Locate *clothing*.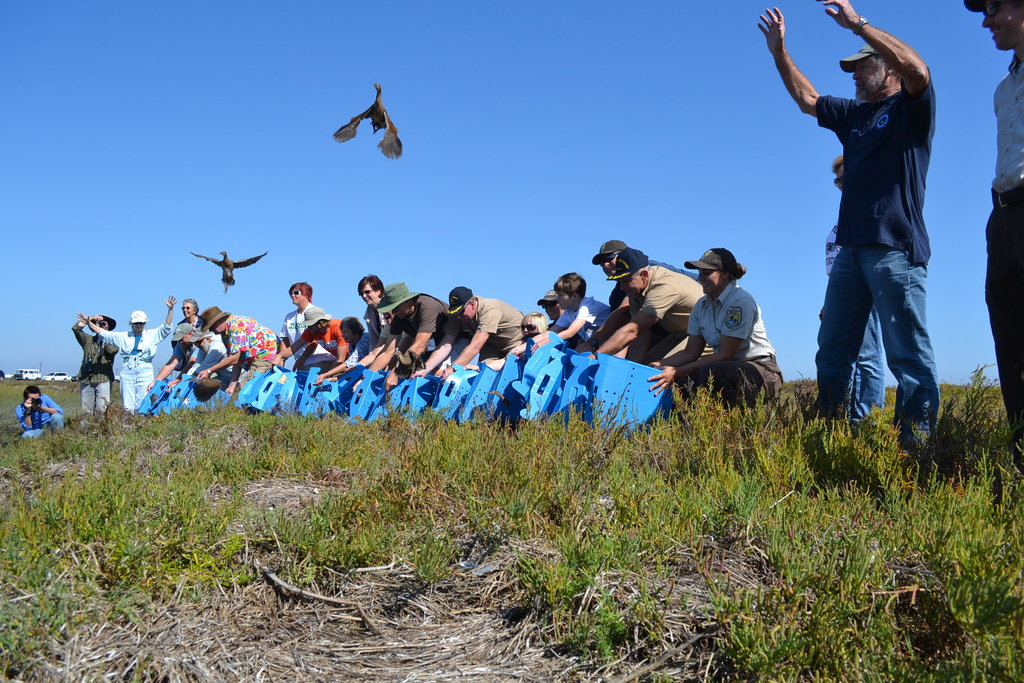
Bounding box: select_region(393, 293, 454, 353).
